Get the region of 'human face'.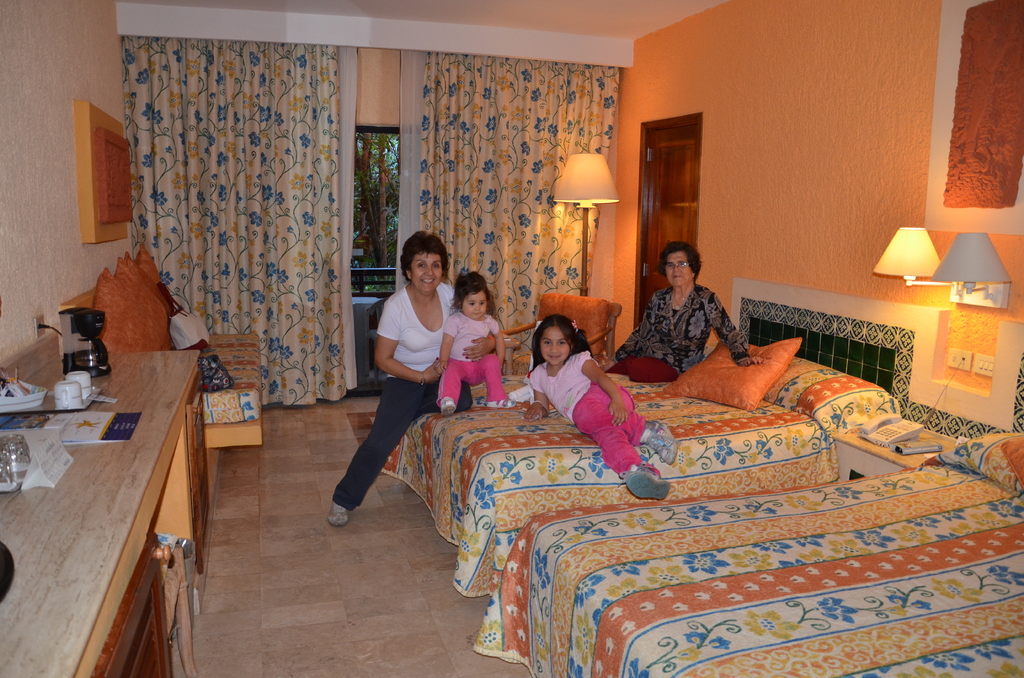
rect(410, 248, 444, 296).
